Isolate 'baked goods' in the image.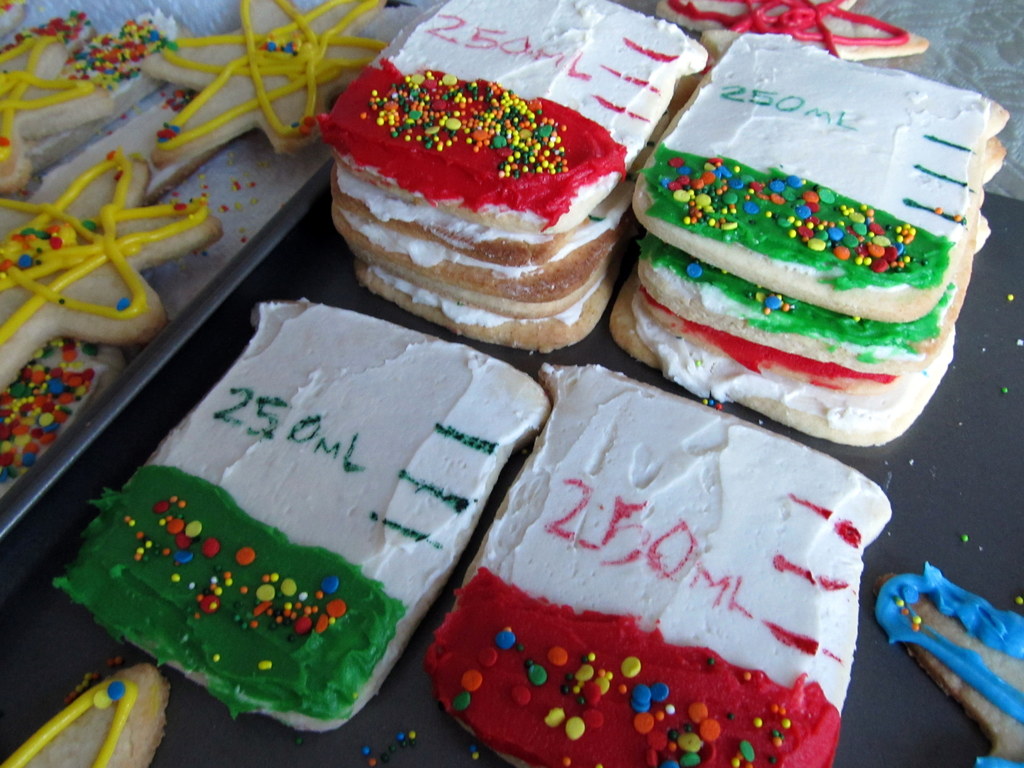
Isolated region: {"left": 657, "top": 0, "right": 932, "bottom": 57}.
